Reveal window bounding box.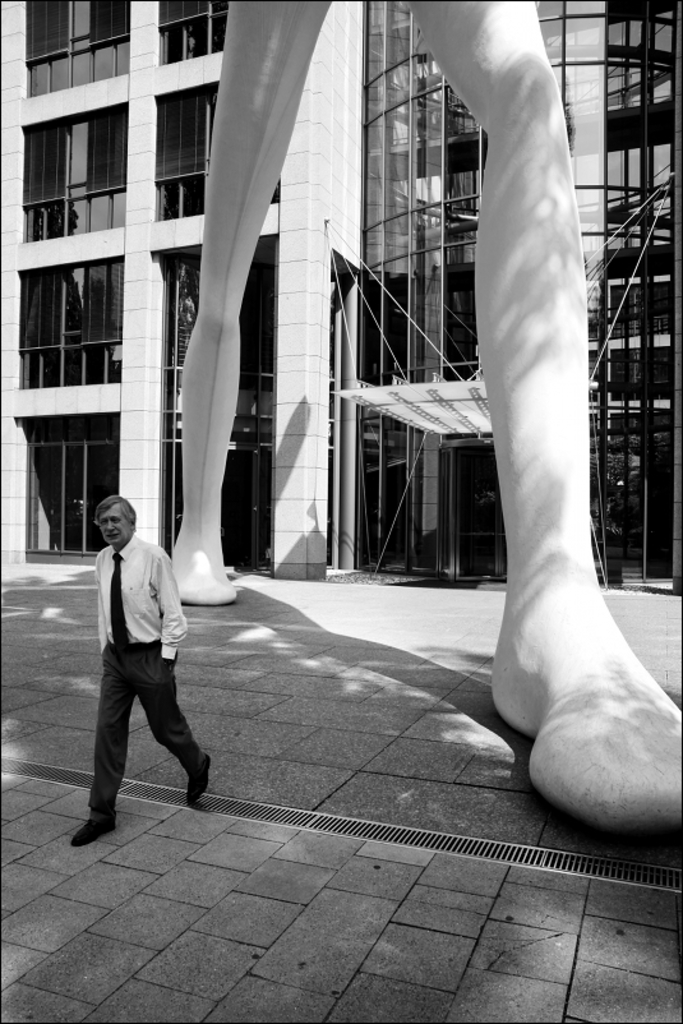
Revealed: bbox(23, 0, 130, 101).
